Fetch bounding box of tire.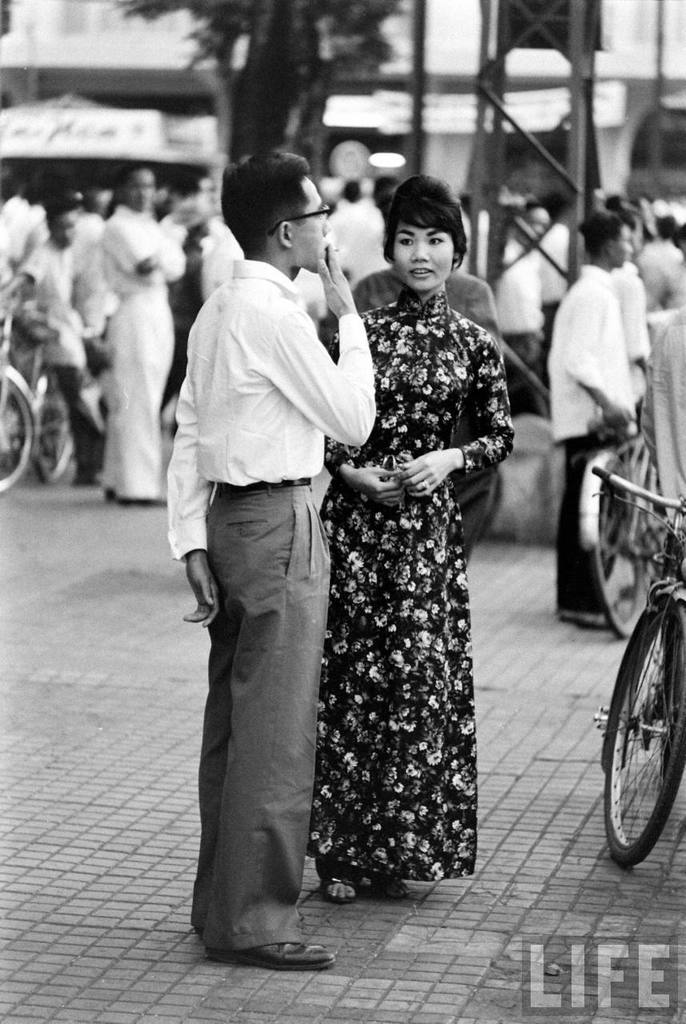
Bbox: <bbox>596, 626, 672, 860</bbox>.
